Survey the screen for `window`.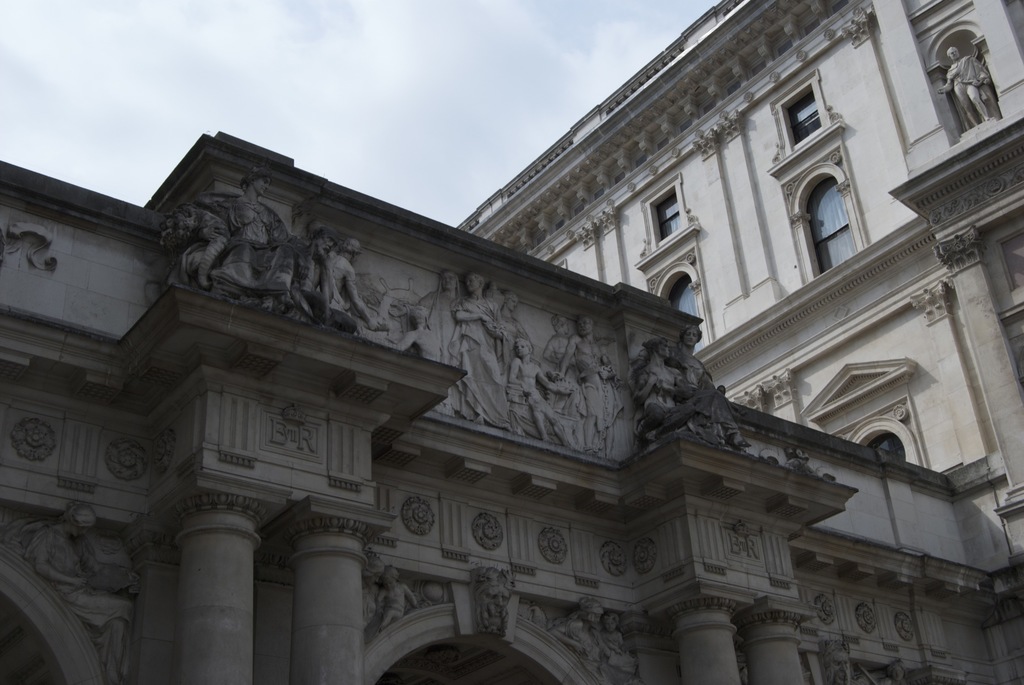
Survey found: 671,276,710,347.
